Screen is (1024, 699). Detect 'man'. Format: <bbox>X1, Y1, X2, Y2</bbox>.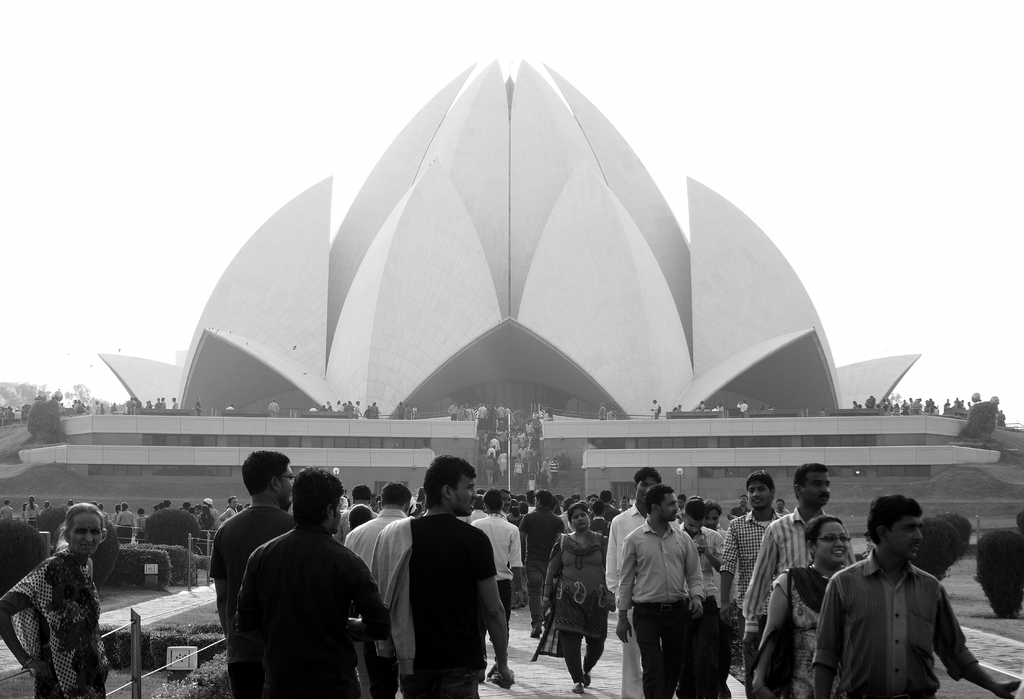
<bbox>240, 467, 385, 695</bbox>.
